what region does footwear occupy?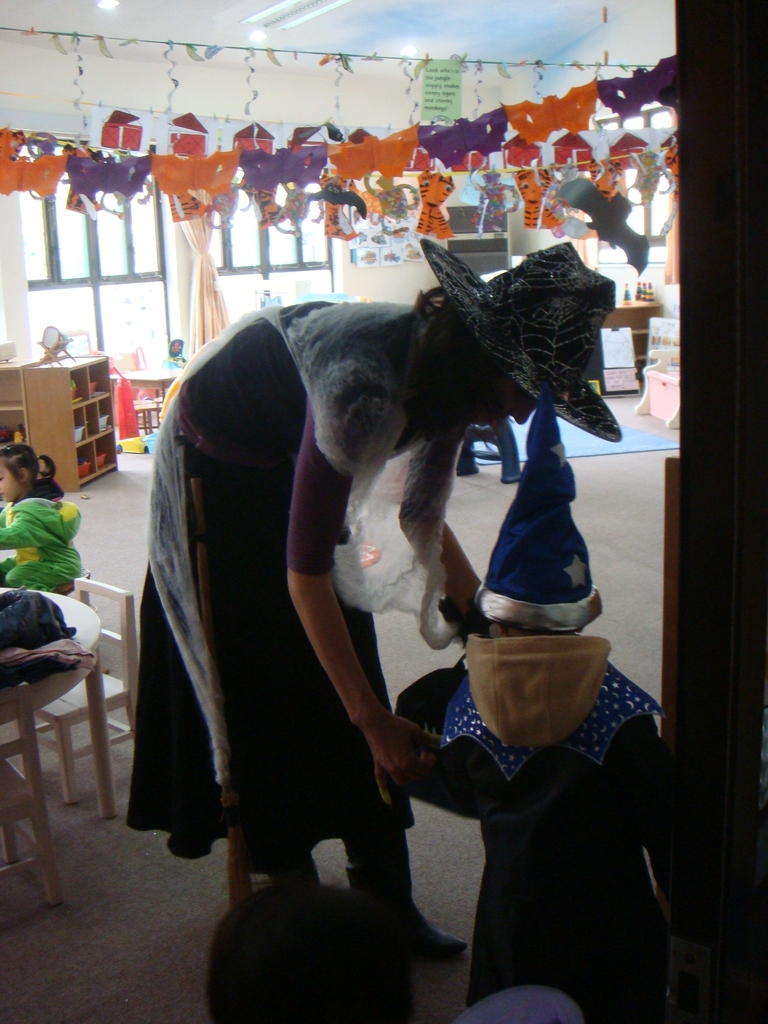
left=328, top=822, right=463, bottom=957.
